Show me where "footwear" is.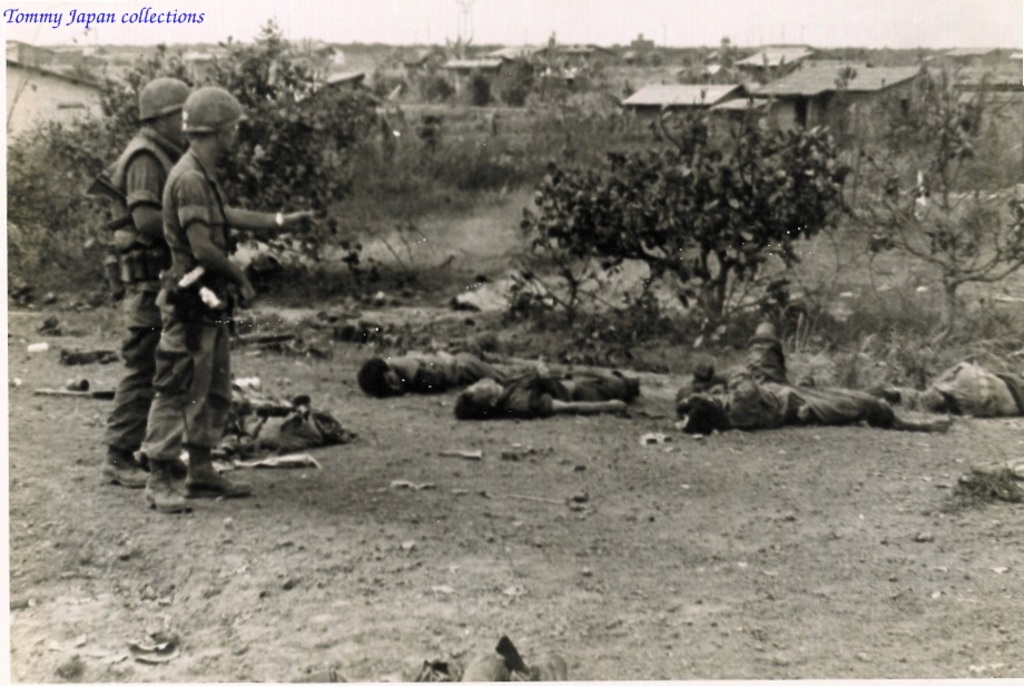
"footwear" is at [100, 445, 150, 484].
